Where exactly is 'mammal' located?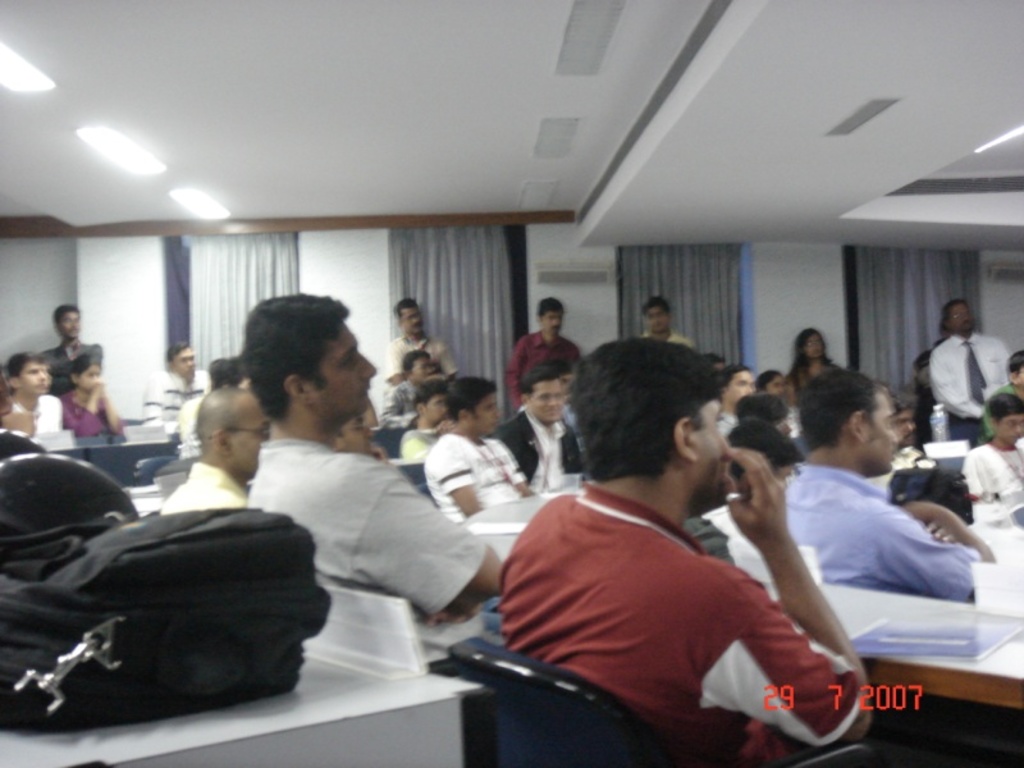
Its bounding box is box(0, 355, 67, 438).
